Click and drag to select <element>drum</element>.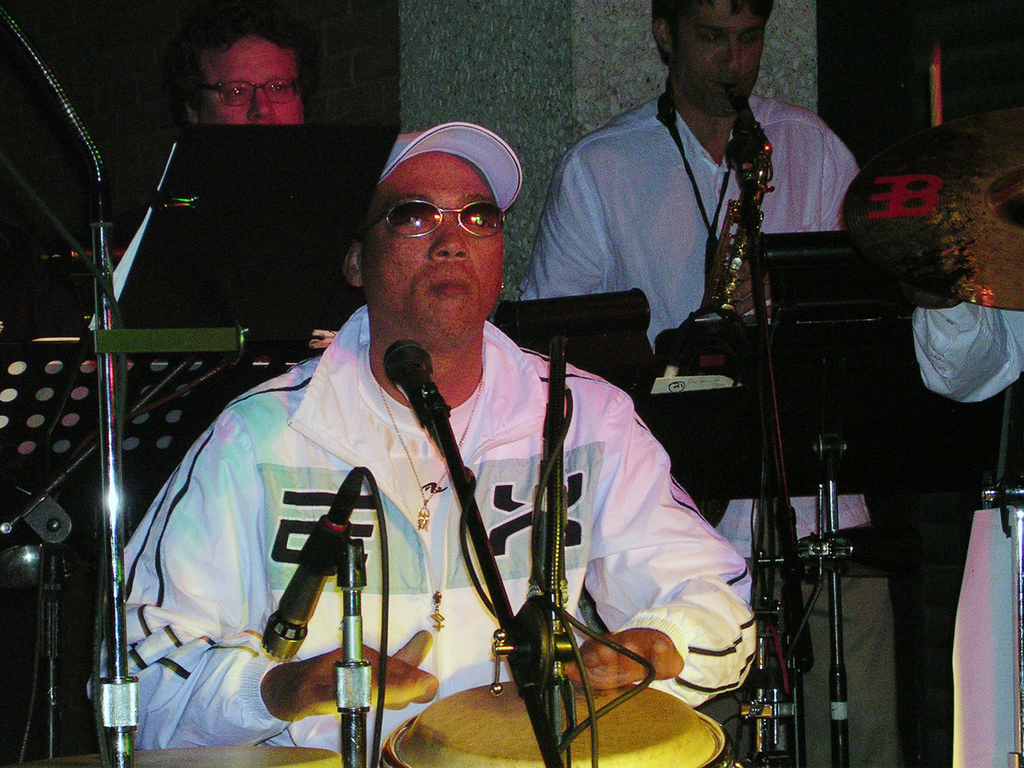
Selection: {"x1": 380, "y1": 678, "x2": 730, "y2": 767}.
